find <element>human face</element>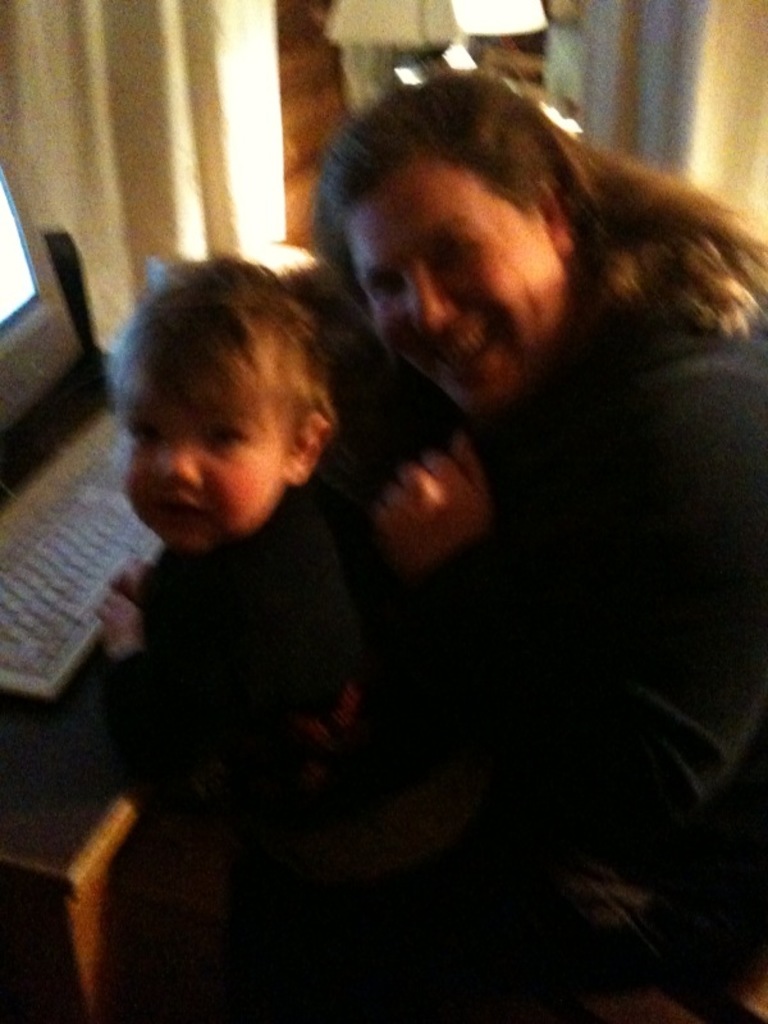
(358,174,550,403)
